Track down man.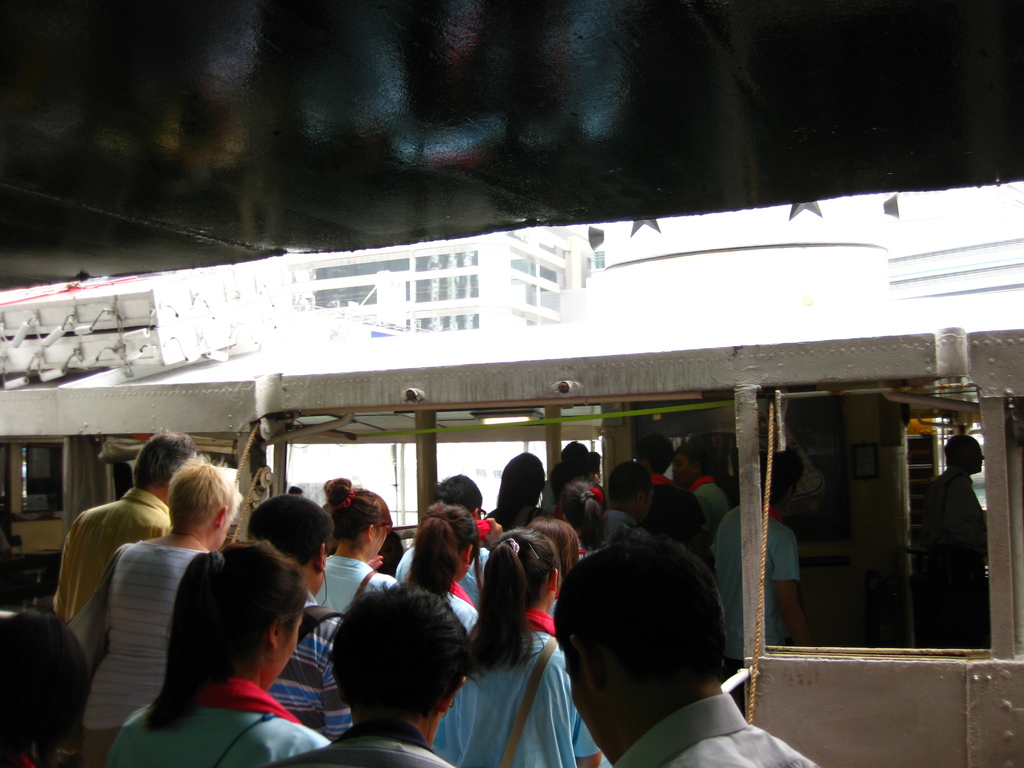
Tracked to [245, 491, 353, 742].
